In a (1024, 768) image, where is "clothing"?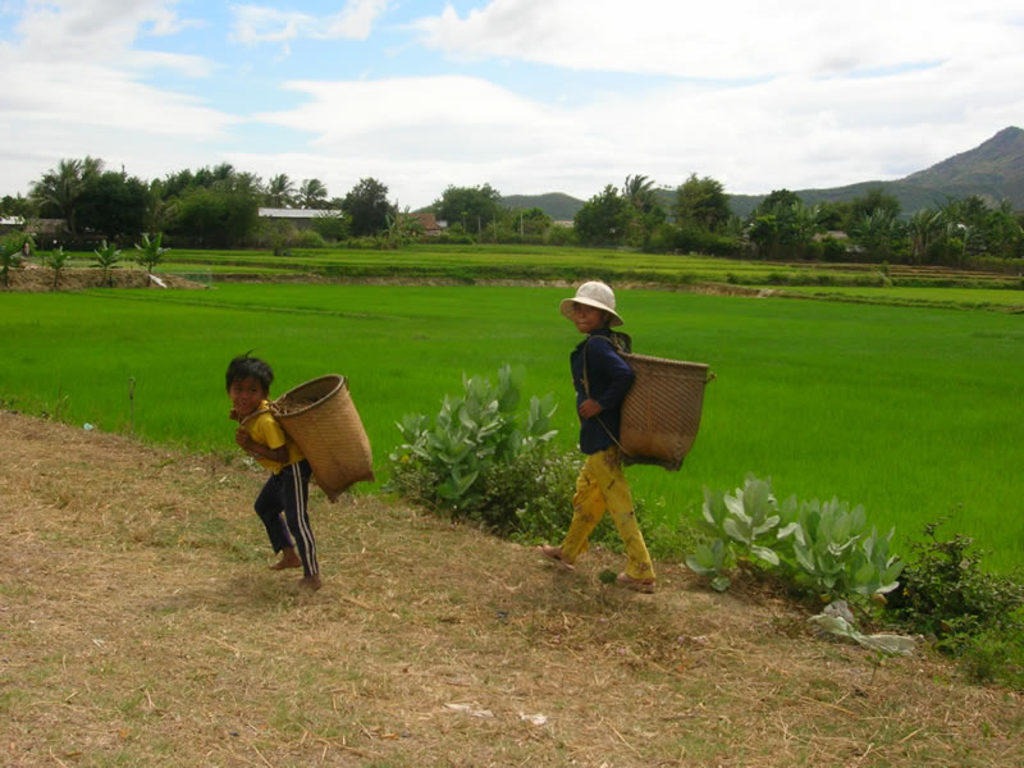
(227, 370, 339, 571).
